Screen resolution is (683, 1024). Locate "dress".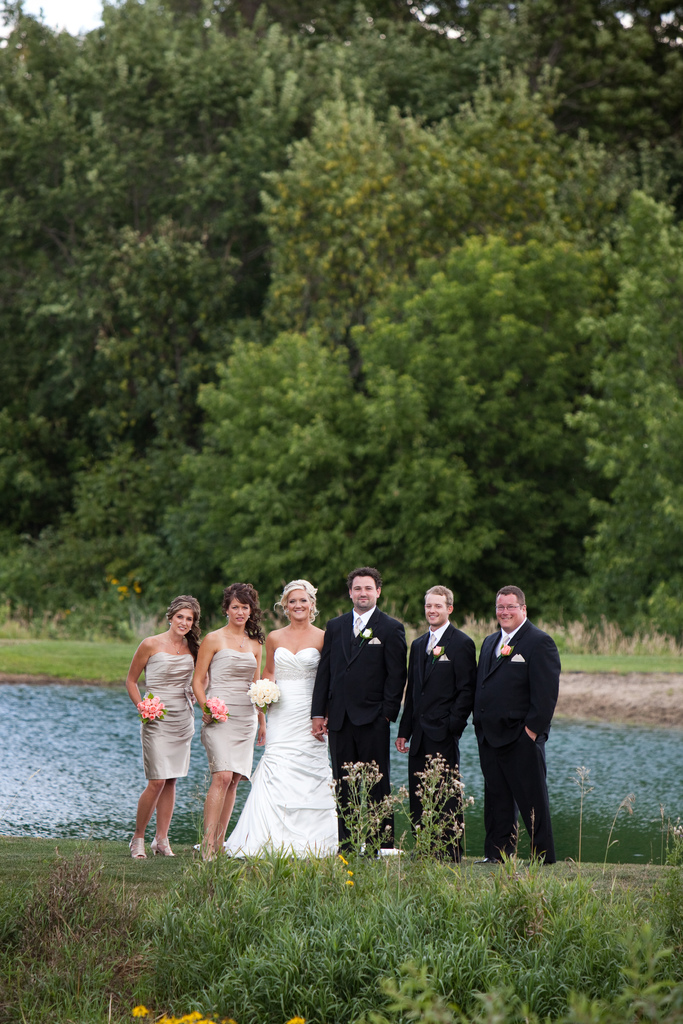
140 652 195 781.
